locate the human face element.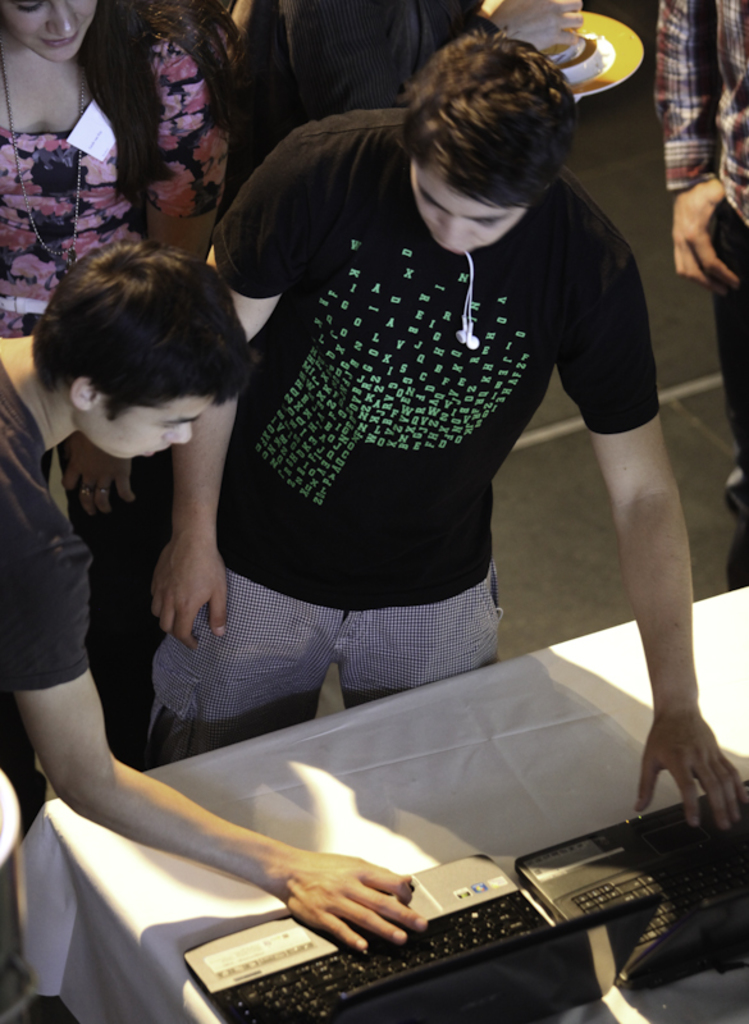
Element bbox: detection(0, 0, 95, 59).
